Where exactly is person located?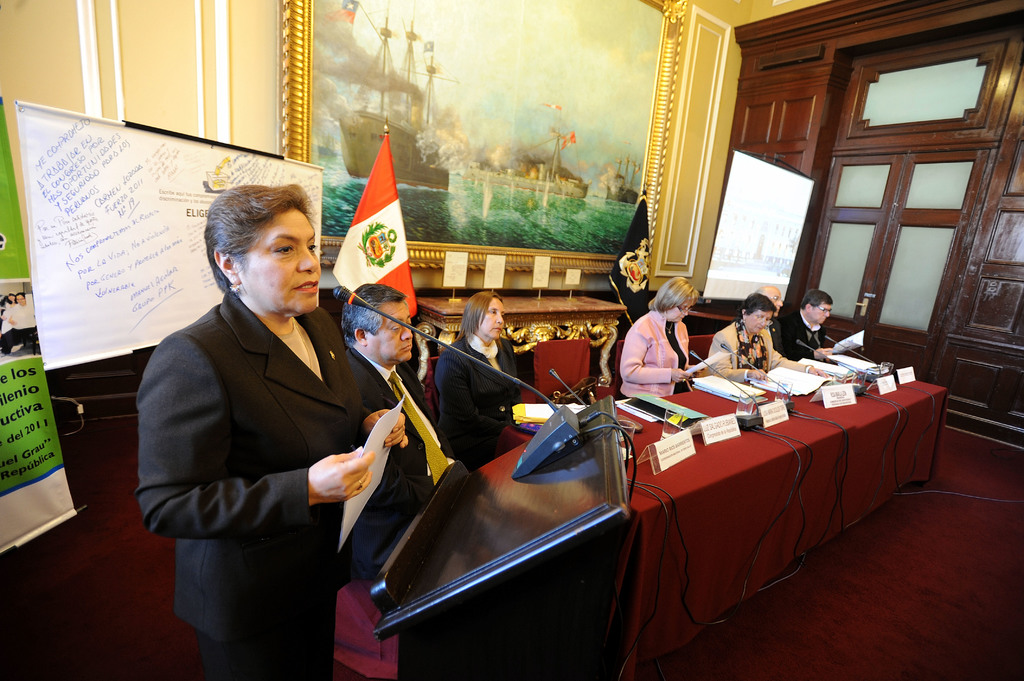
Its bounding box is BBox(132, 180, 408, 680).
